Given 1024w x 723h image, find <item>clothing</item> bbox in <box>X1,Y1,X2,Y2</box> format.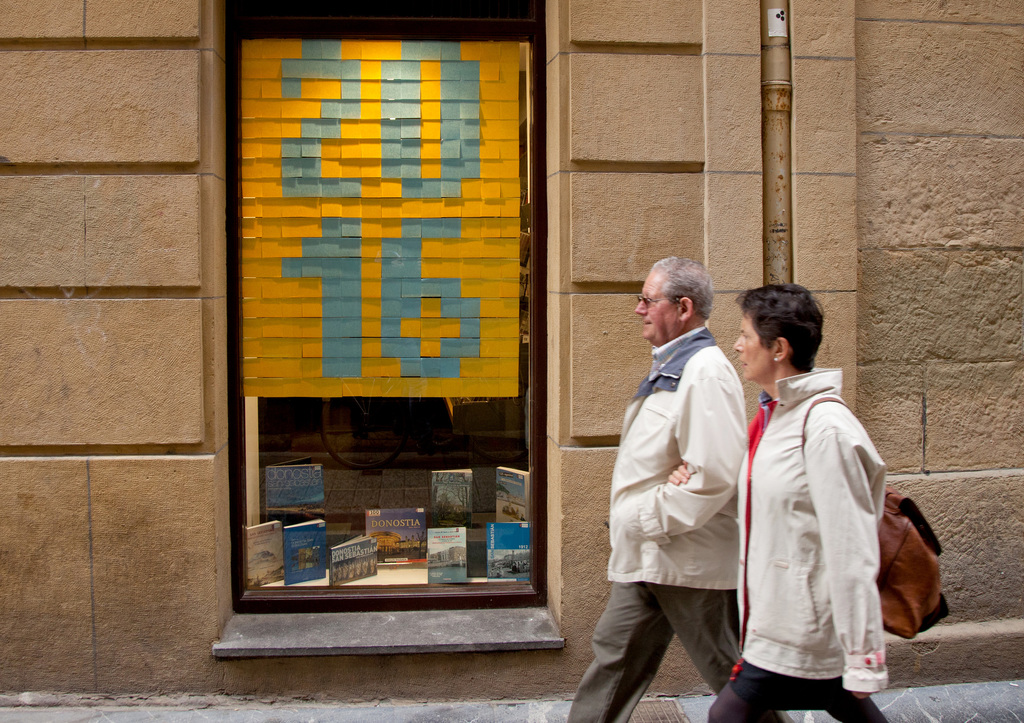
<box>702,360,897,722</box>.
